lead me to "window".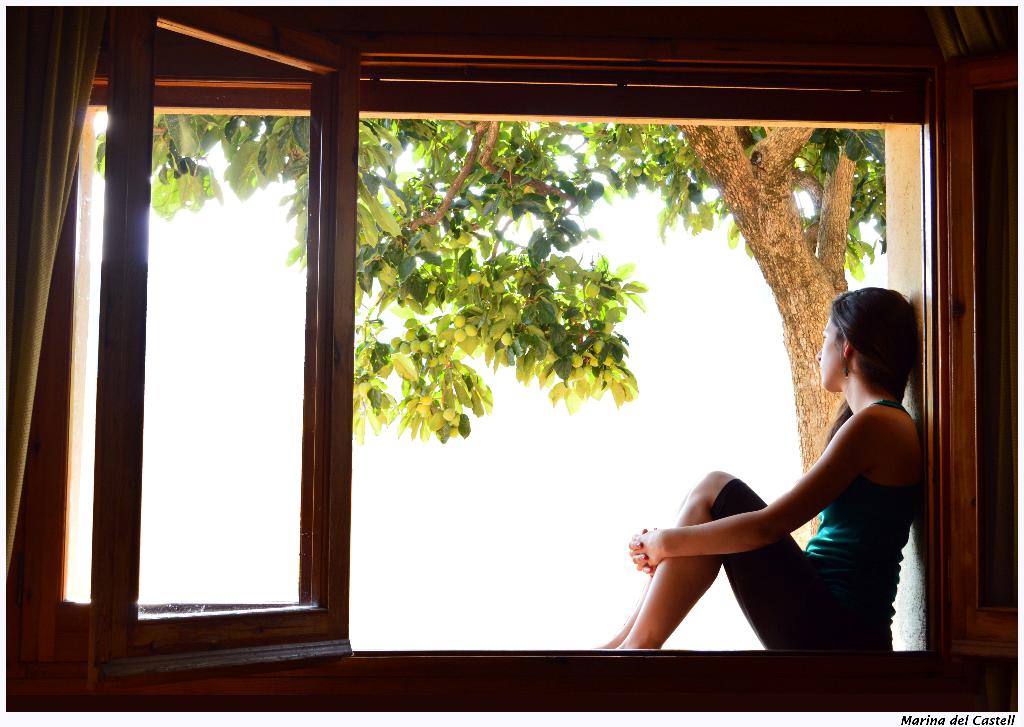
Lead to 157 0 1023 664.
